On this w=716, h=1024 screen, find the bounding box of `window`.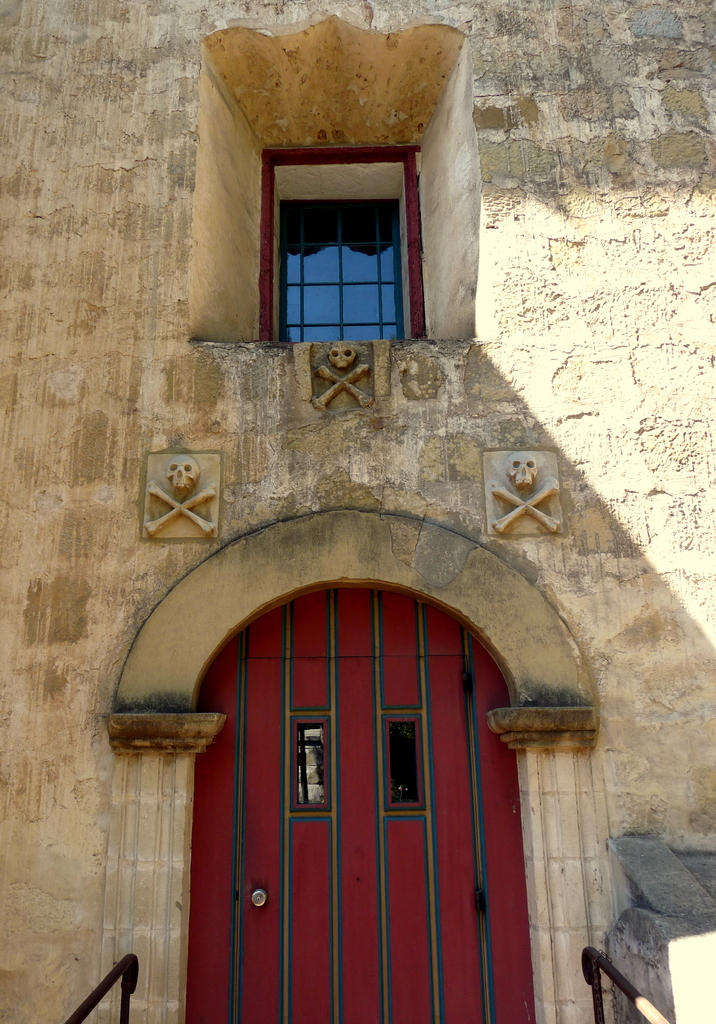
Bounding box: 262,147,420,329.
